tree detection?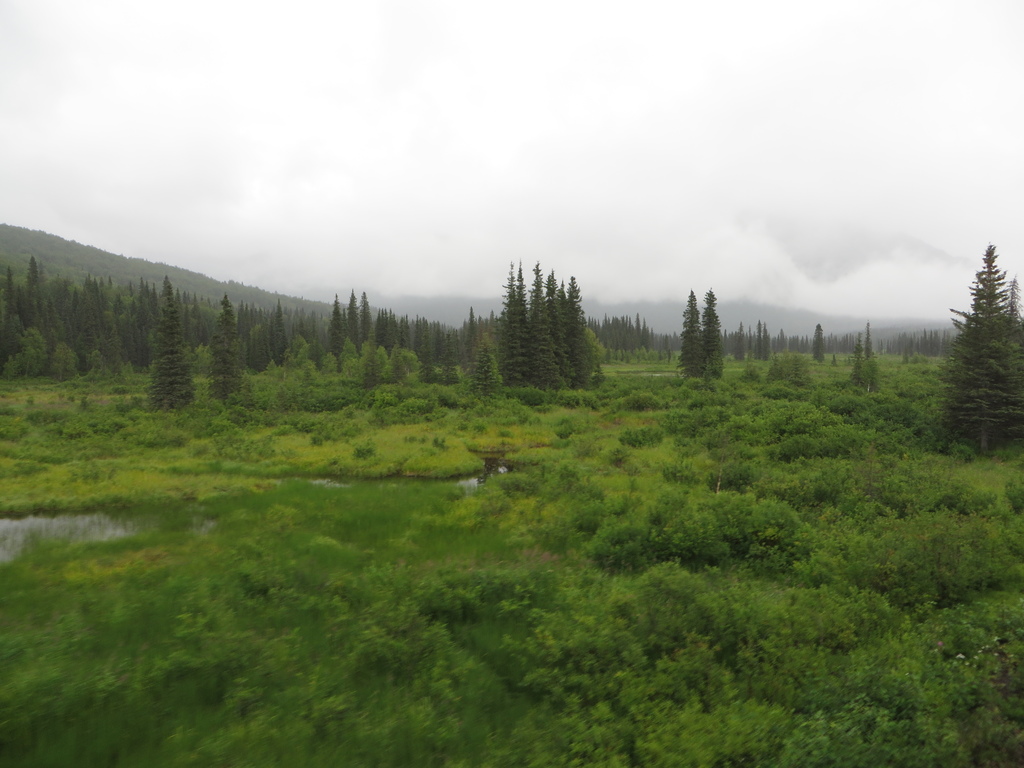
{"left": 697, "top": 285, "right": 730, "bottom": 381}
